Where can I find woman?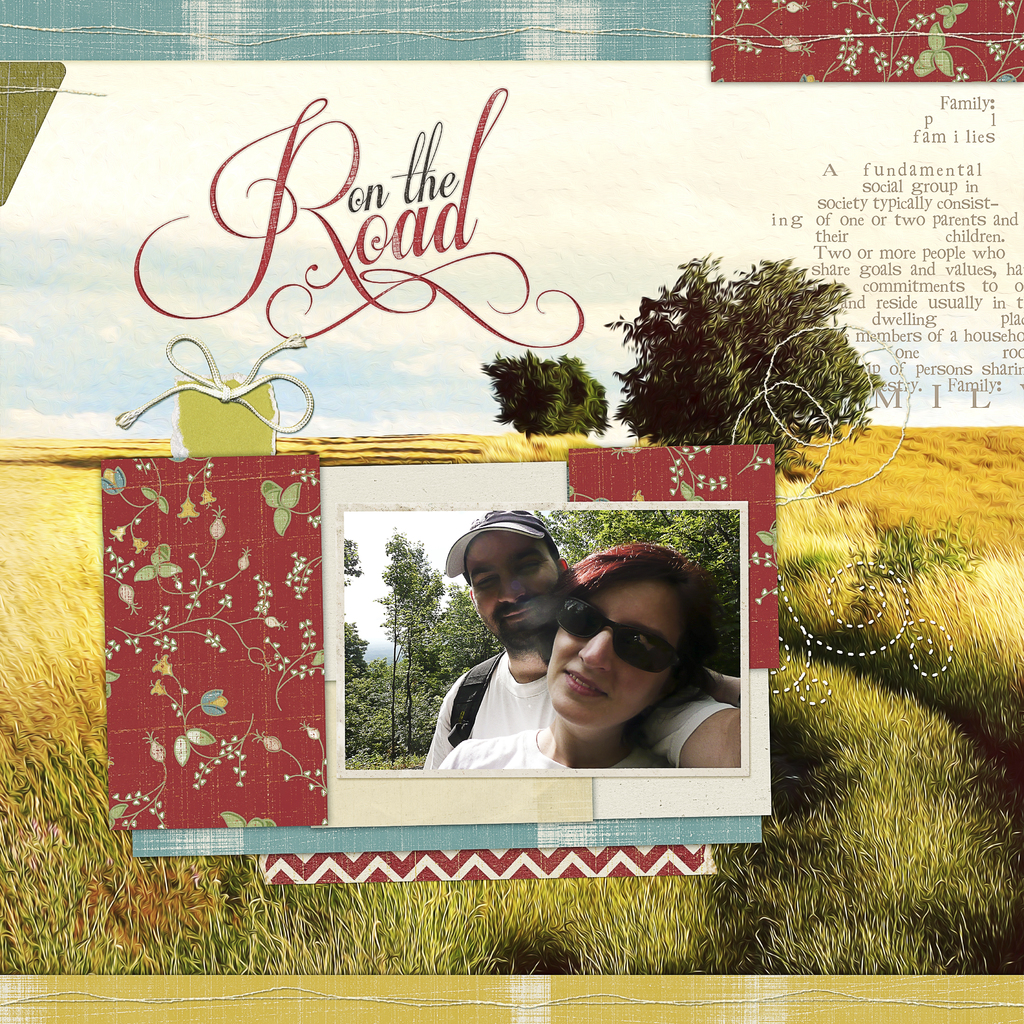
You can find it at (438,545,717,769).
